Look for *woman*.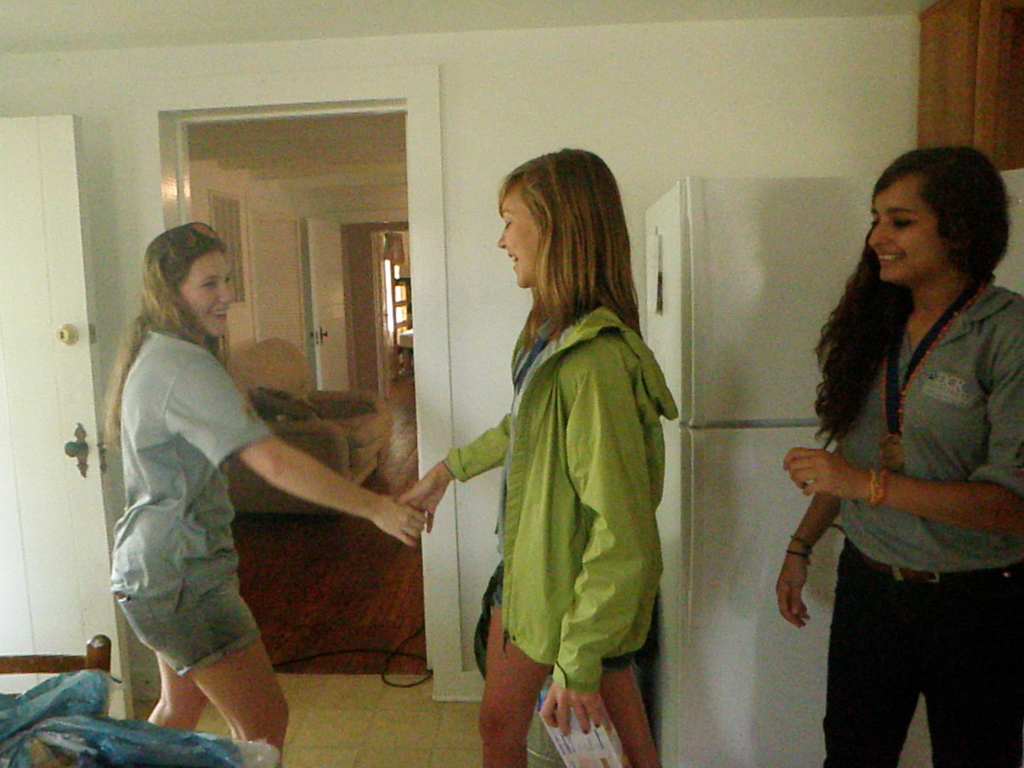
Found: <region>756, 134, 1023, 767</region>.
